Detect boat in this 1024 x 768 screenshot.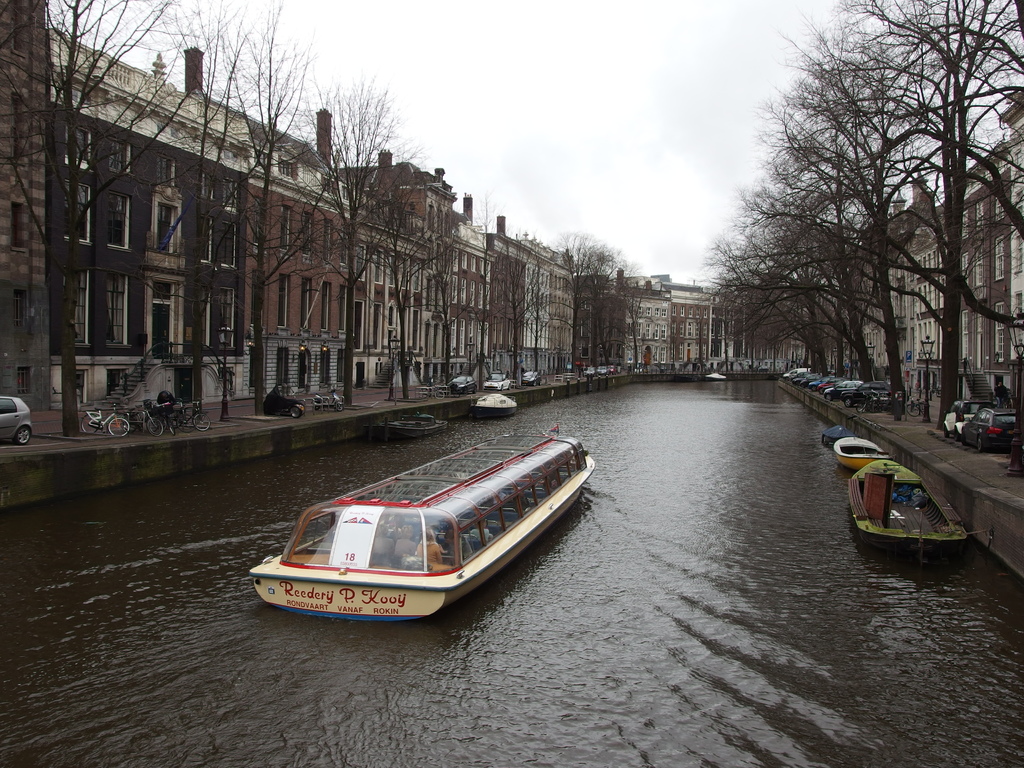
Detection: {"x1": 237, "y1": 438, "x2": 604, "y2": 630}.
